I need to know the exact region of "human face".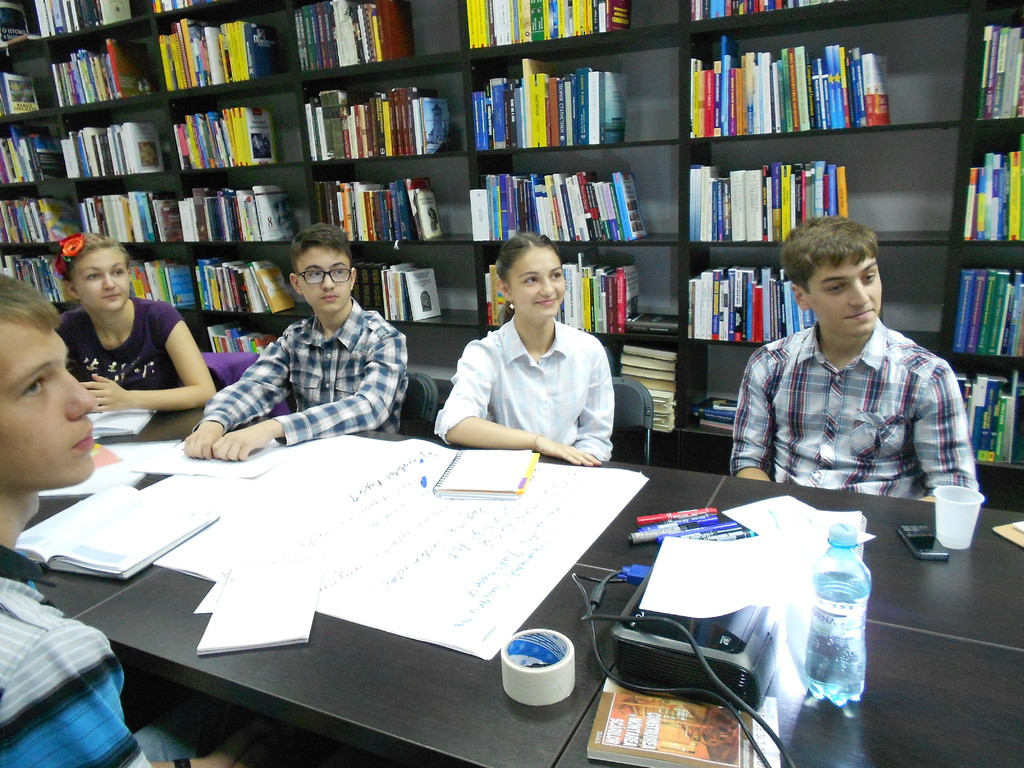
Region: box=[0, 320, 98, 484].
